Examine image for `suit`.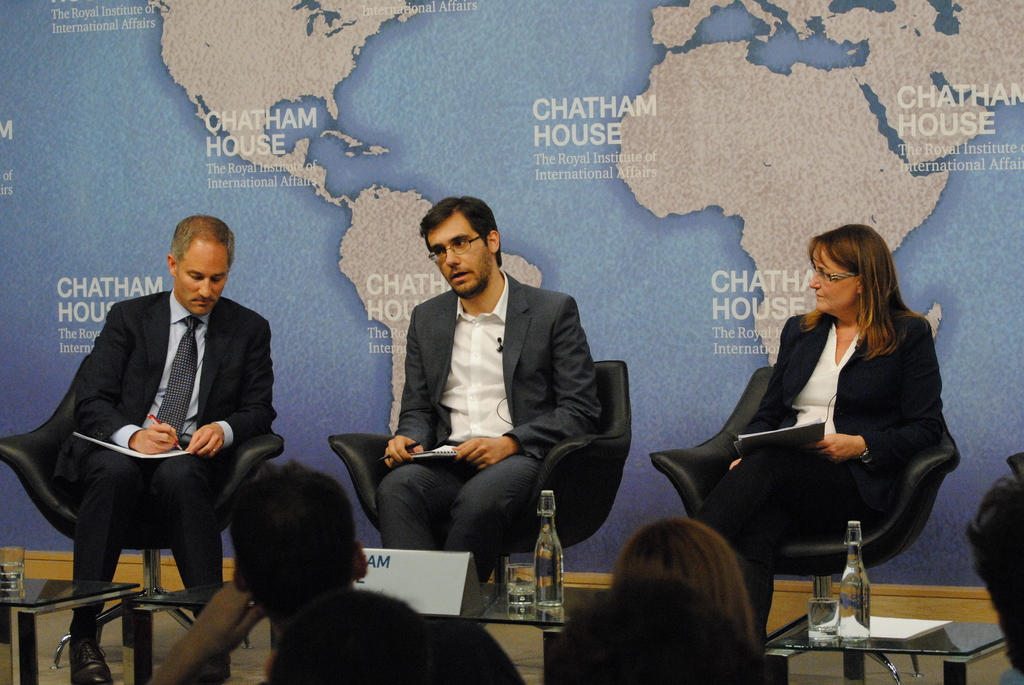
Examination result: {"x1": 375, "y1": 269, "x2": 607, "y2": 585}.
